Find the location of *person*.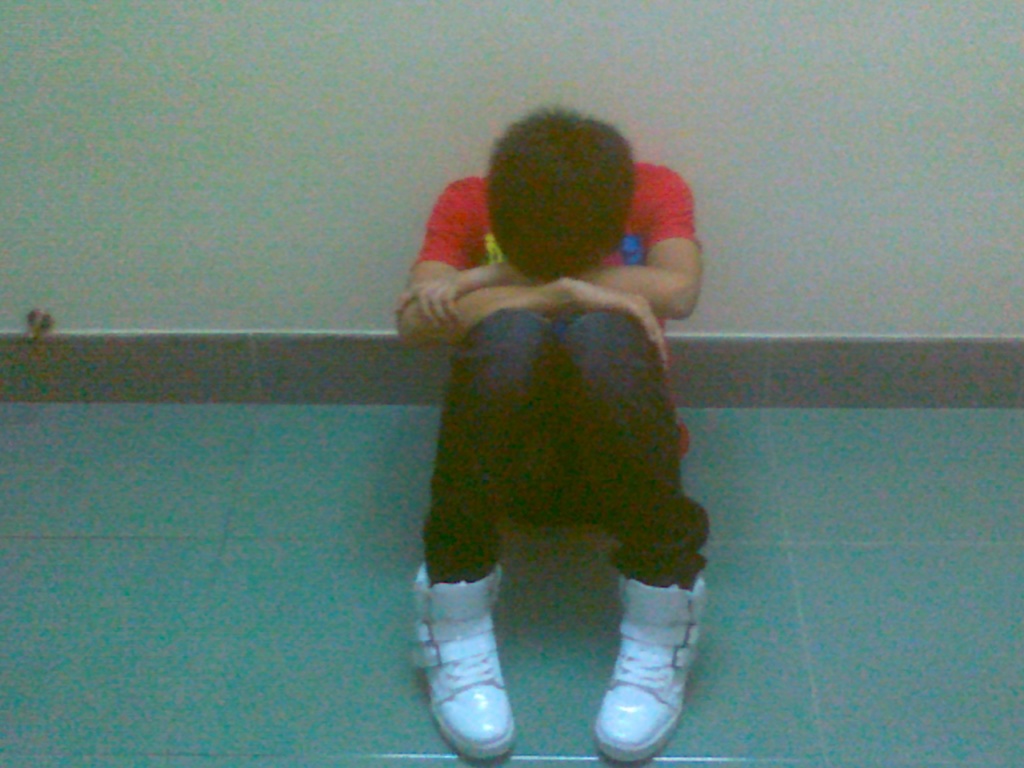
Location: 404,85,719,757.
